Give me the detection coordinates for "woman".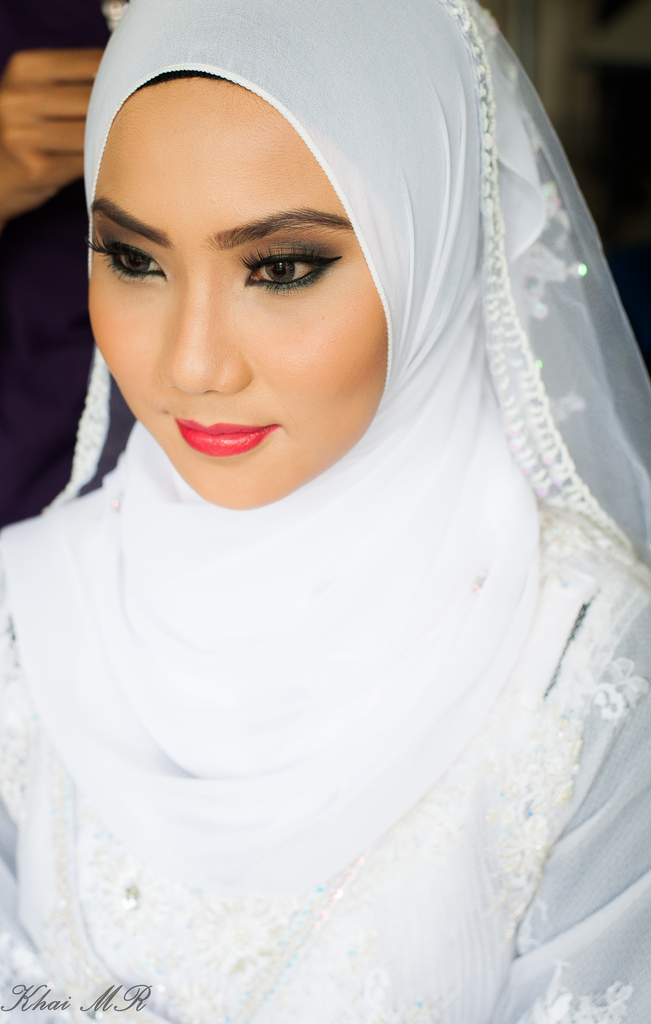
0:0:650:1023.
